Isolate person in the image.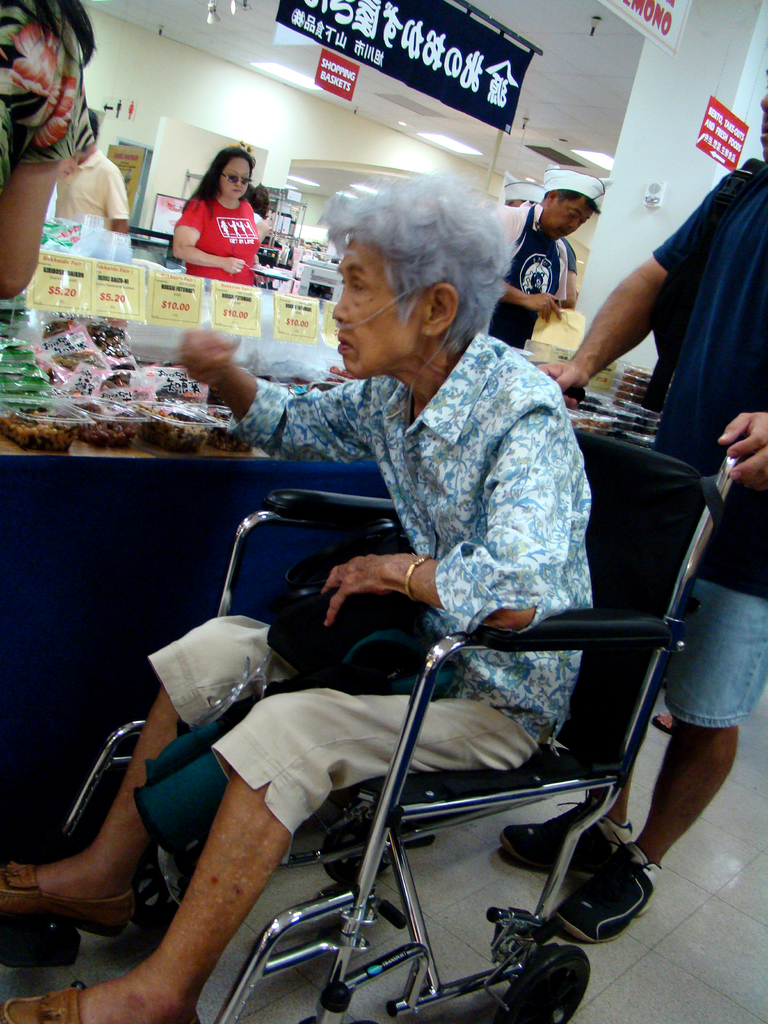
Isolated region: box(248, 183, 269, 285).
